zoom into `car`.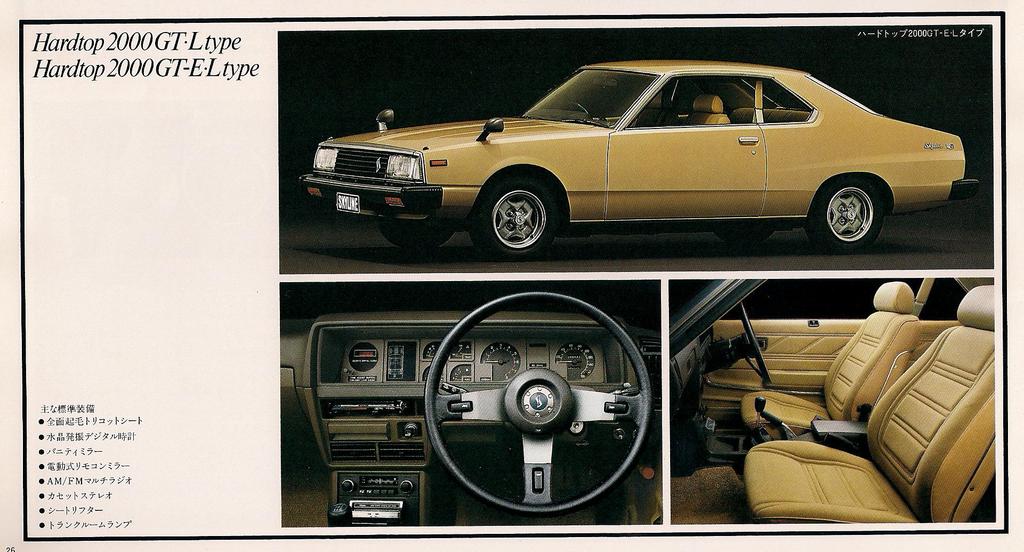
Zoom target: detection(280, 281, 660, 524).
